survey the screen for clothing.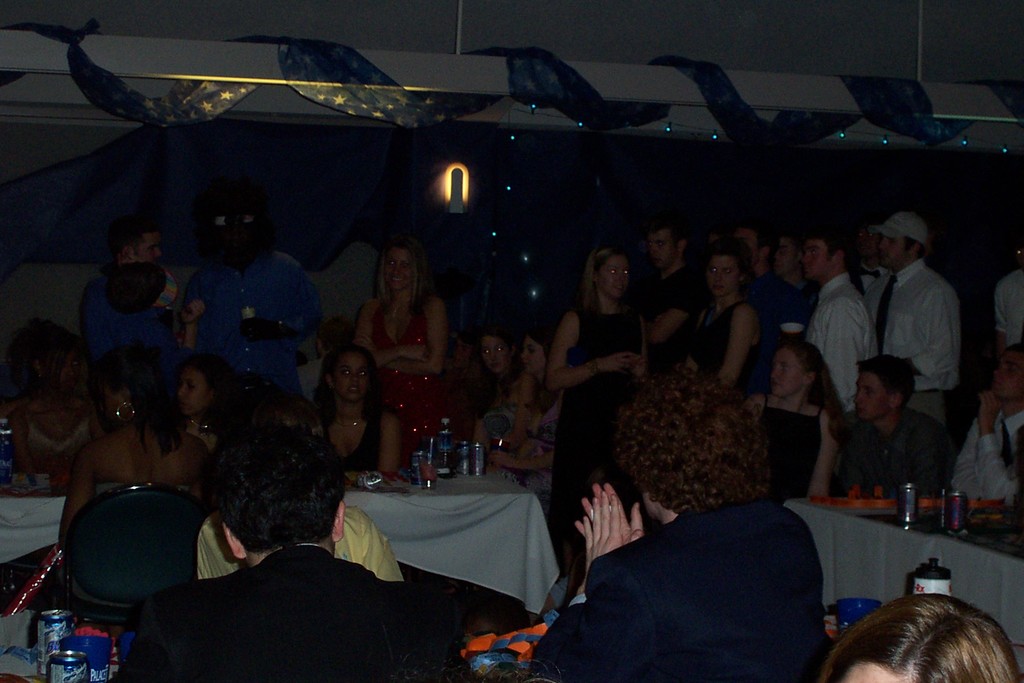
Survey found: (x1=320, y1=404, x2=381, y2=466).
